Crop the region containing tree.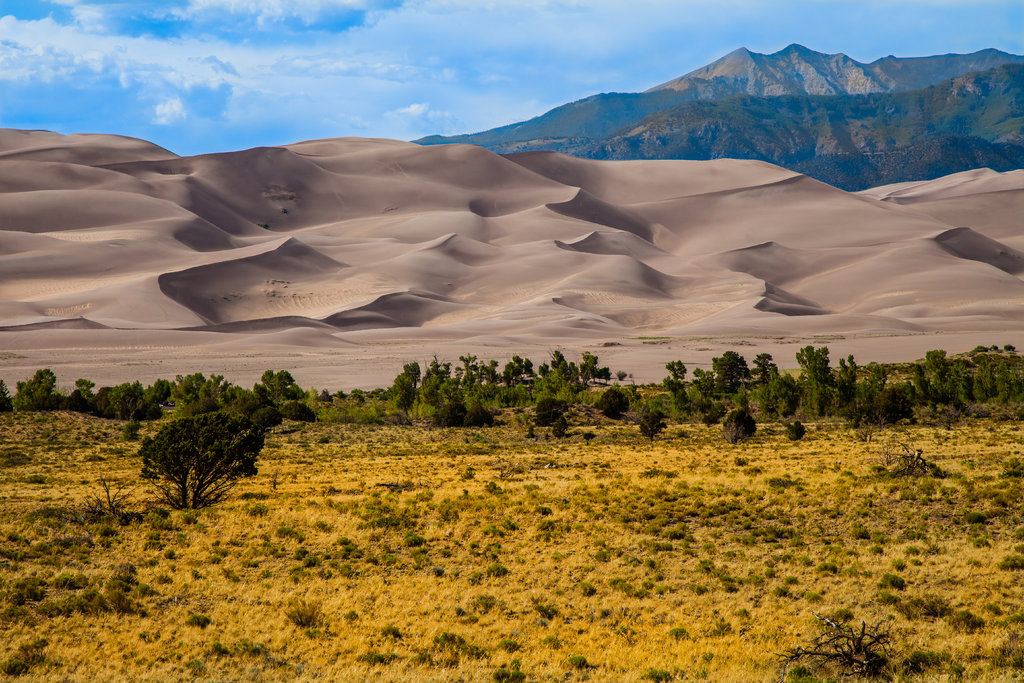
Crop region: BBox(64, 375, 92, 416).
